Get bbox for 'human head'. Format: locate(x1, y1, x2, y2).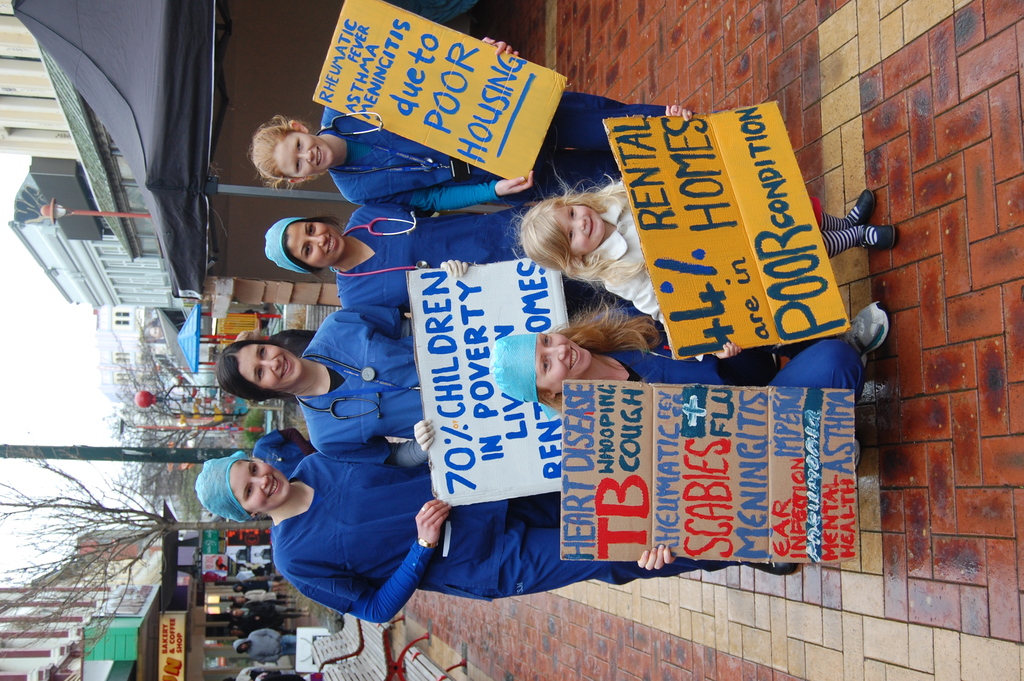
locate(488, 329, 593, 405).
